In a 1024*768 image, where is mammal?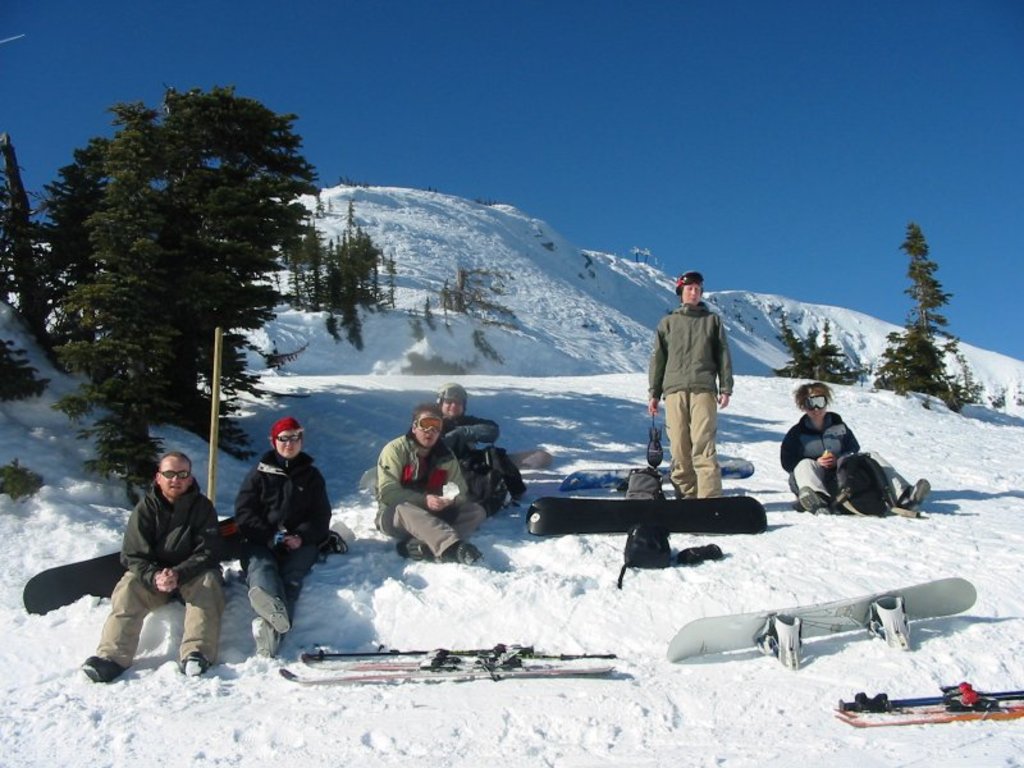
[771,378,931,513].
